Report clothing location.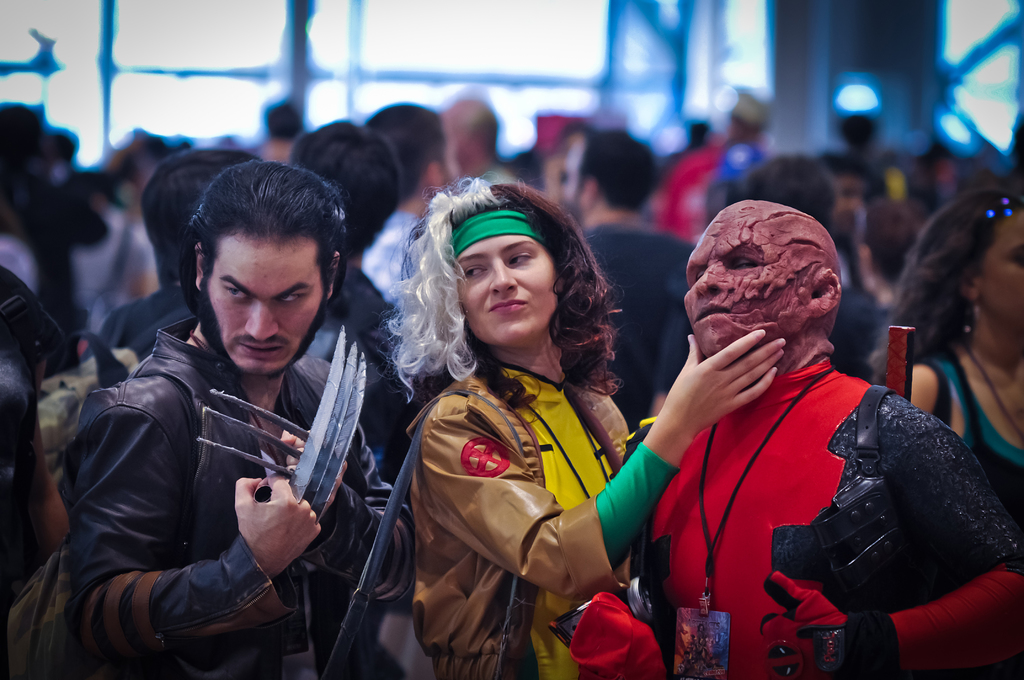
Report: box(61, 280, 396, 679).
